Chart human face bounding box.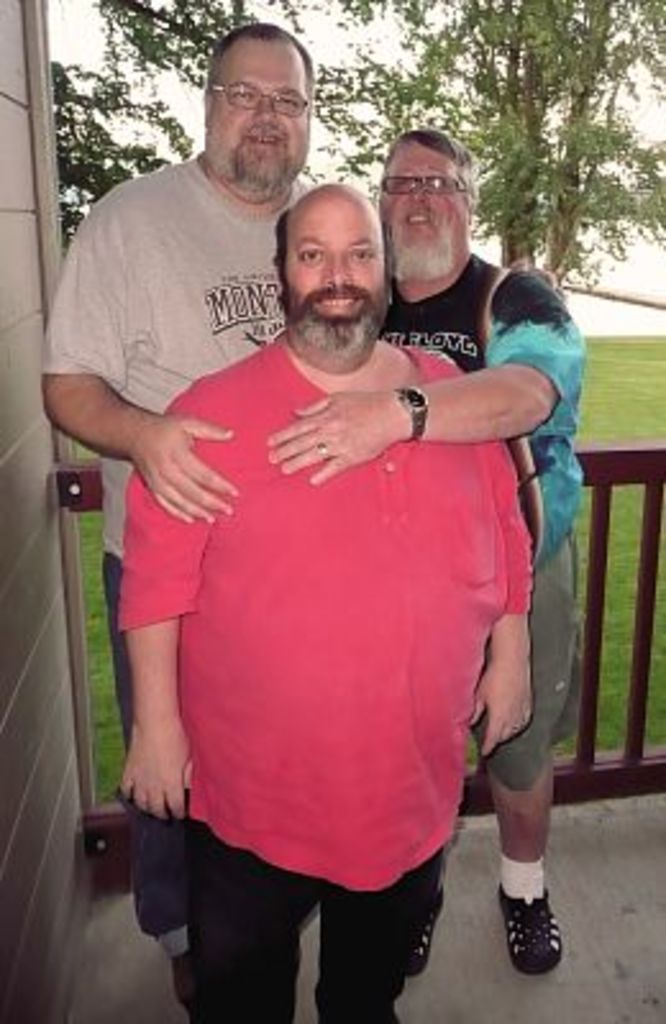
Charted: {"left": 292, "top": 202, "right": 387, "bottom": 353}.
